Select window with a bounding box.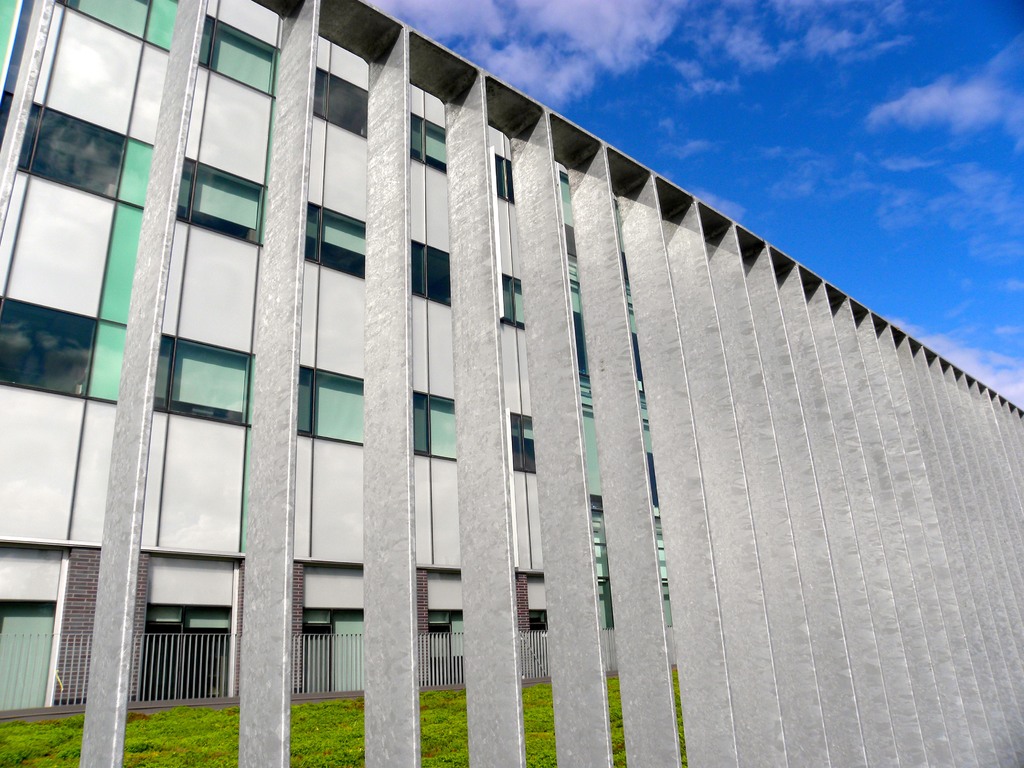
418, 393, 456, 467.
